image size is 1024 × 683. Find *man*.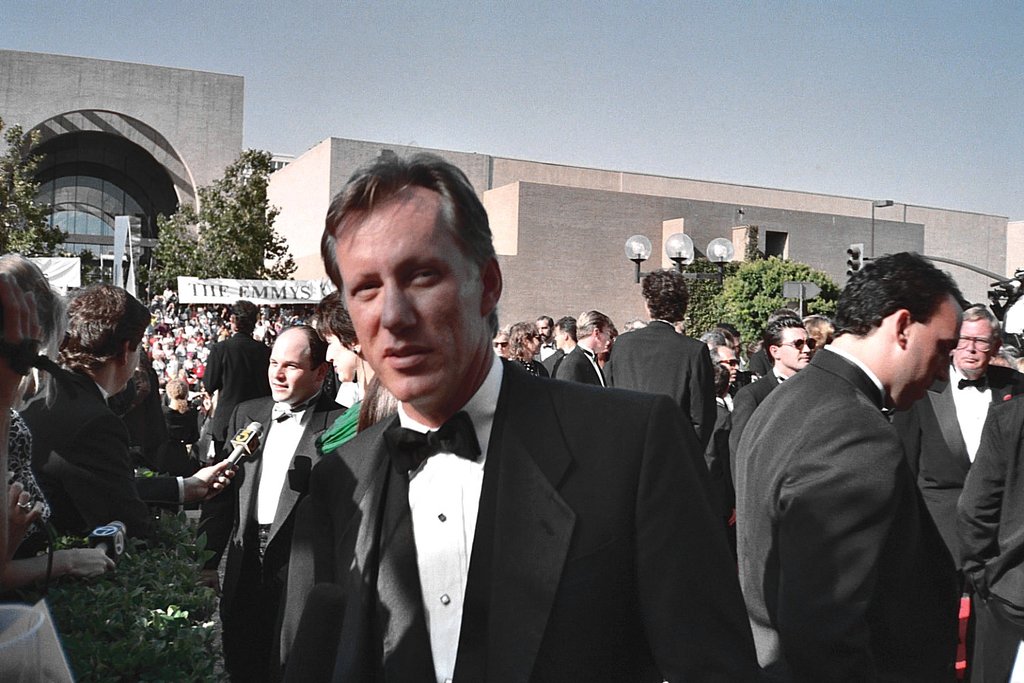
[195,322,351,682].
